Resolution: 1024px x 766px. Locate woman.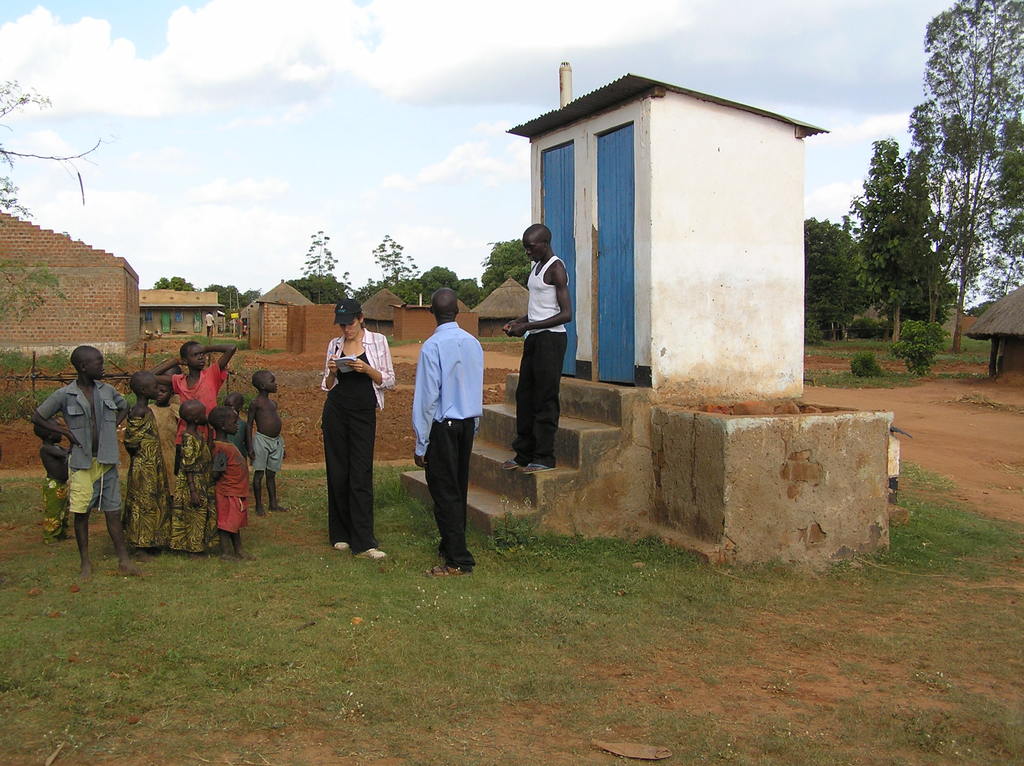
x1=312, y1=291, x2=380, y2=572.
